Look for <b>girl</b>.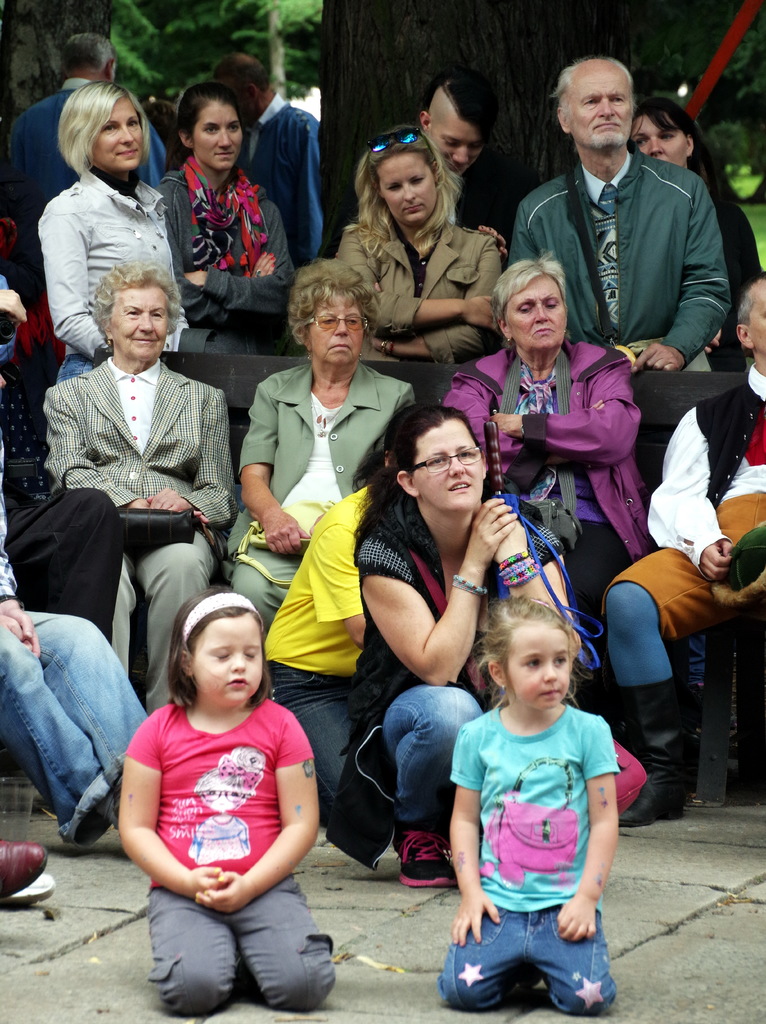
Found: <bbox>38, 83, 186, 378</bbox>.
